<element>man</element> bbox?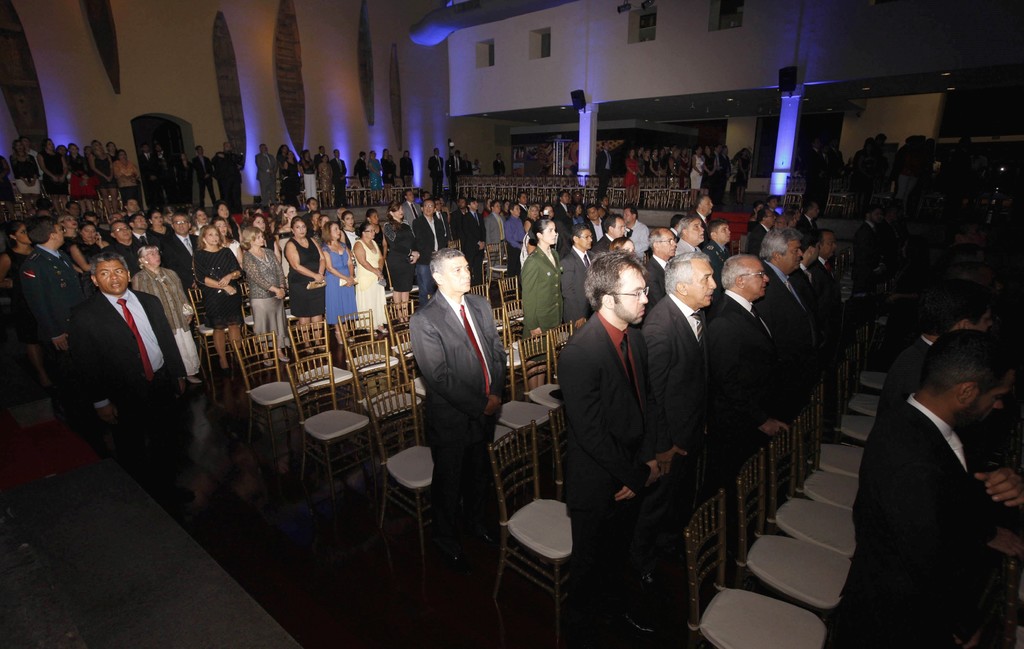
(x1=600, y1=205, x2=615, y2=221)
